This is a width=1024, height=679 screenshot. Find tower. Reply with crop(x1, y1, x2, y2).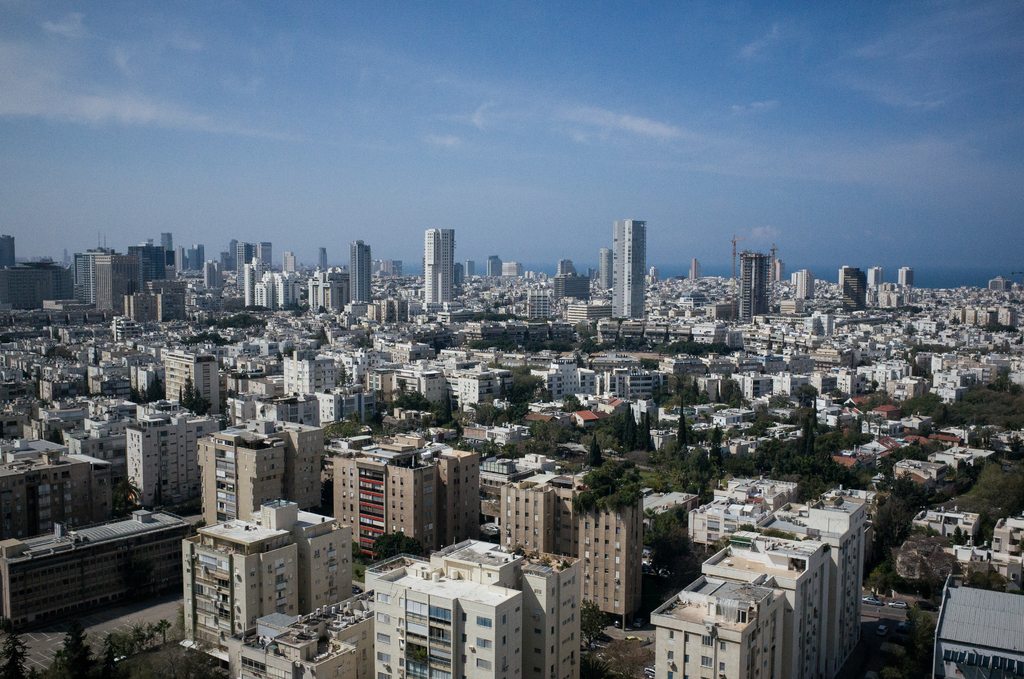
crop(427, 224, 456, 309).
